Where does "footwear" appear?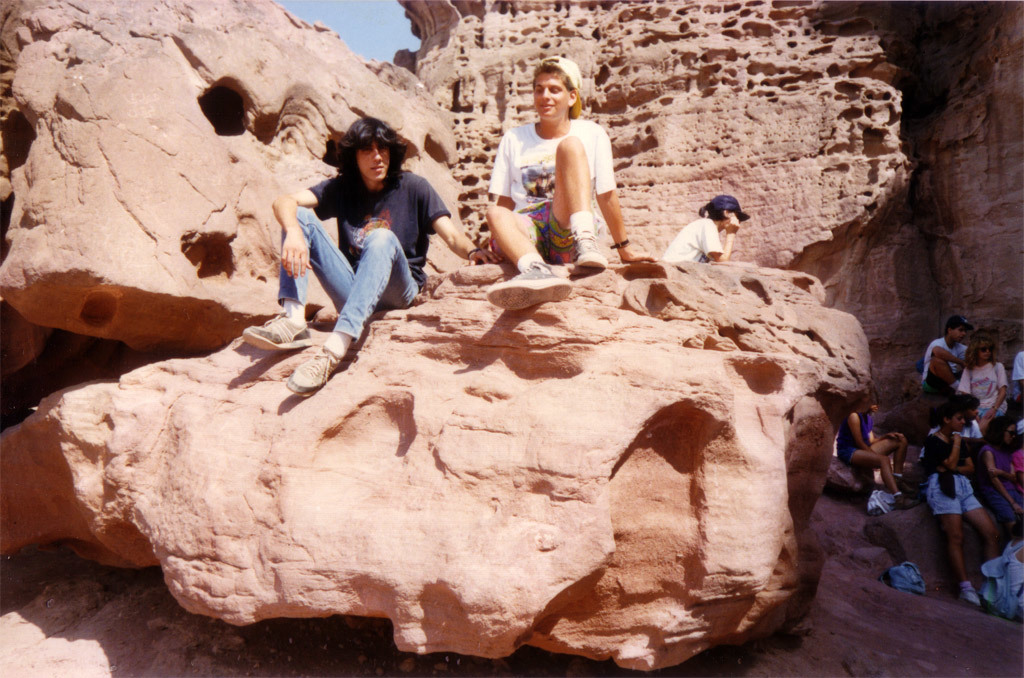
Appears at bbox=[895, 492, 920, 508].
